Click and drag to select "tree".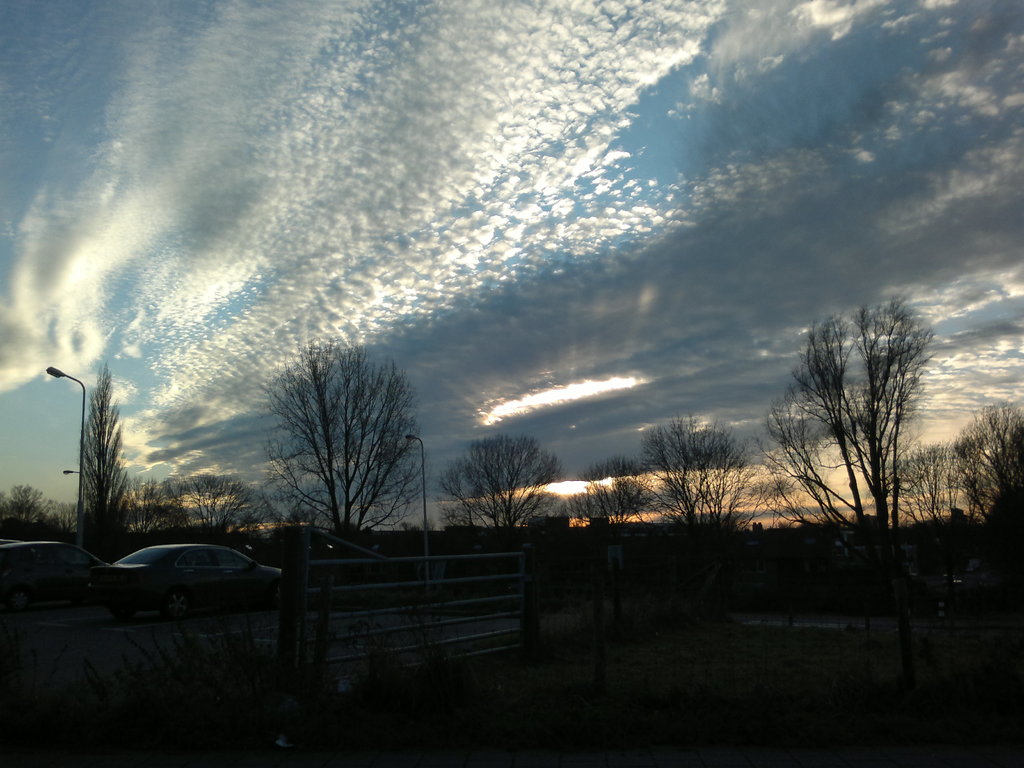
Selection: box(115, 472, 191, 555).
